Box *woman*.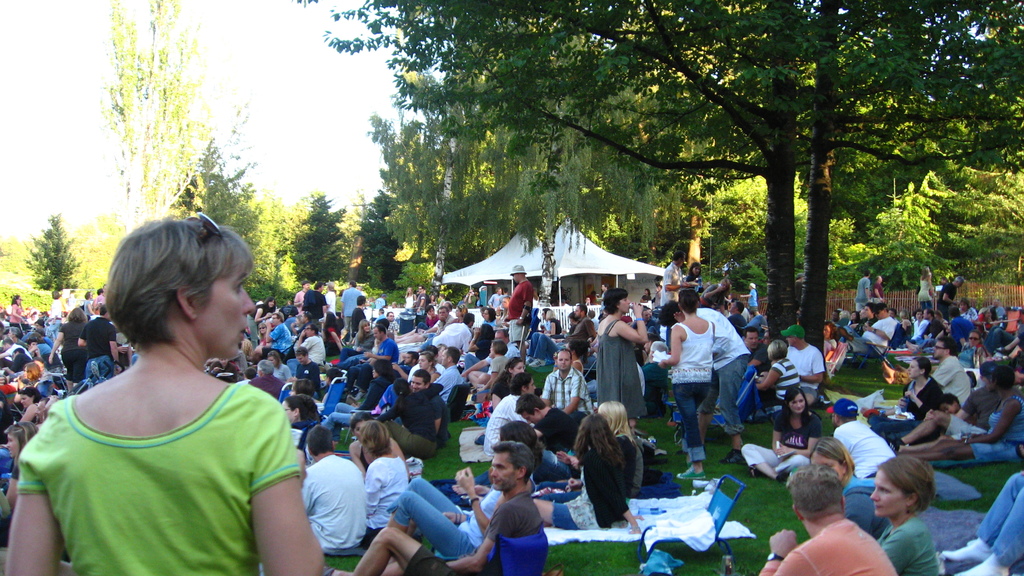
<box>934,309,948,332</box>.
